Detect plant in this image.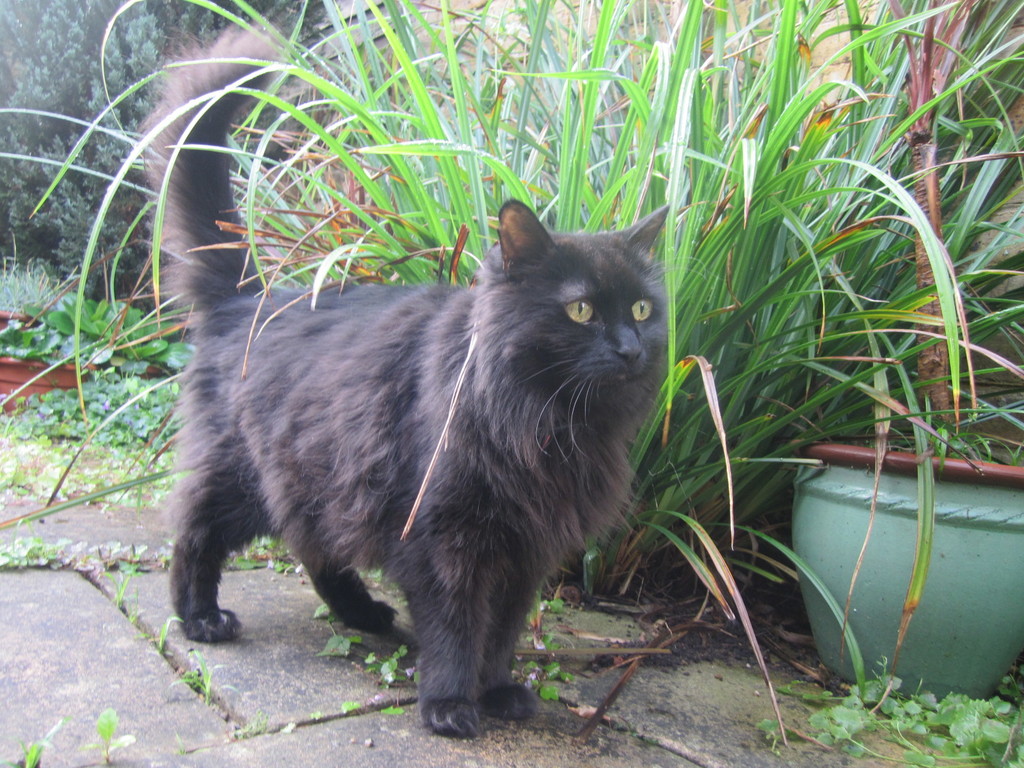
Detection: l=86, t=701, r=134, b=765.
